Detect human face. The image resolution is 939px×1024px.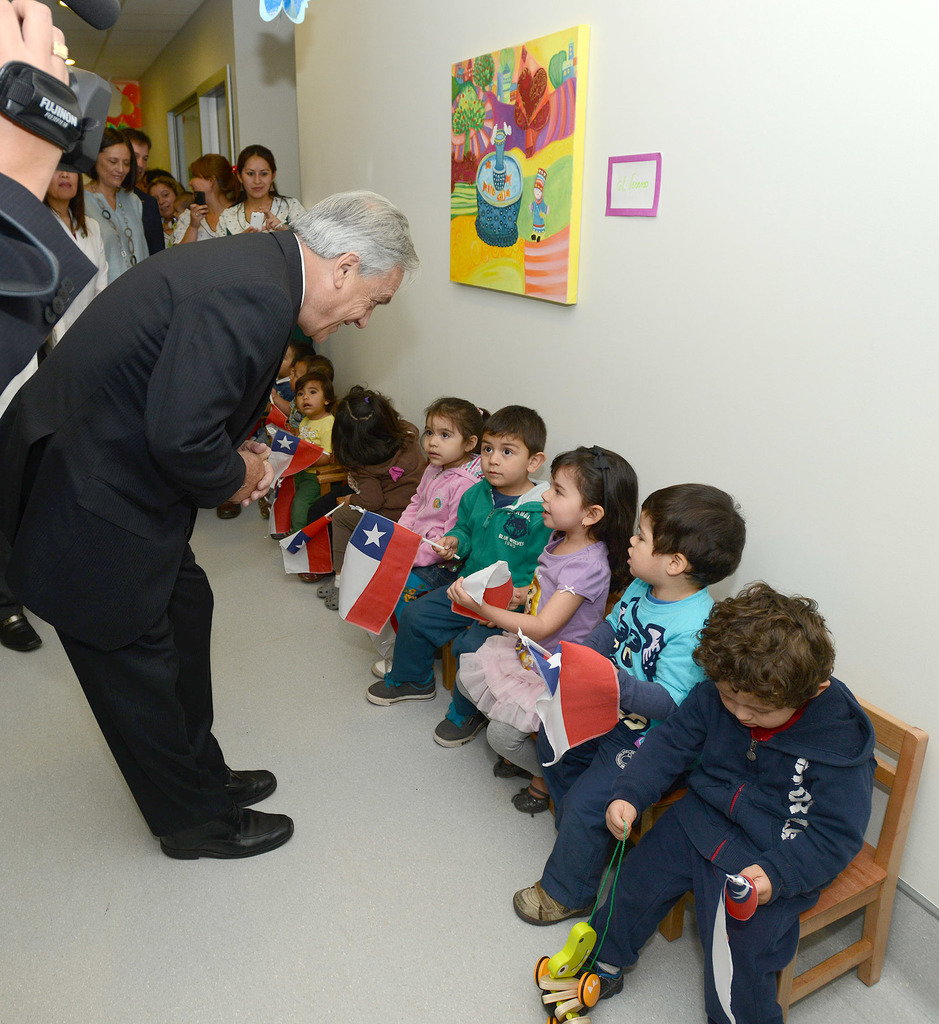
[x1=718, y1=679, x2=794, y2=728].
